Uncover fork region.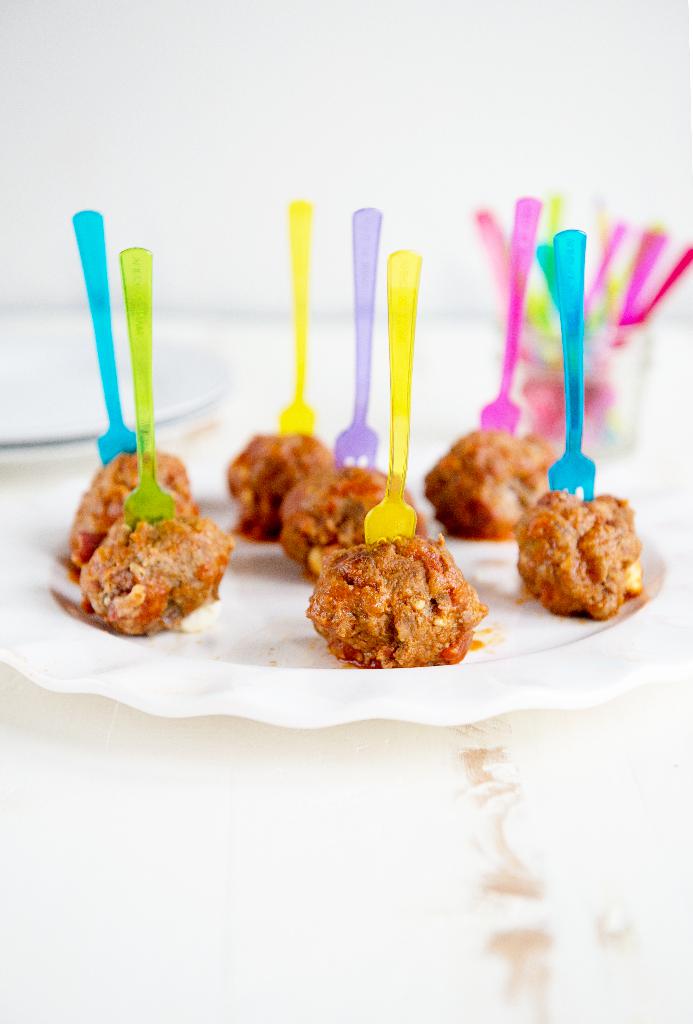
Uncovered: rect(276, 195, 314, 438).
